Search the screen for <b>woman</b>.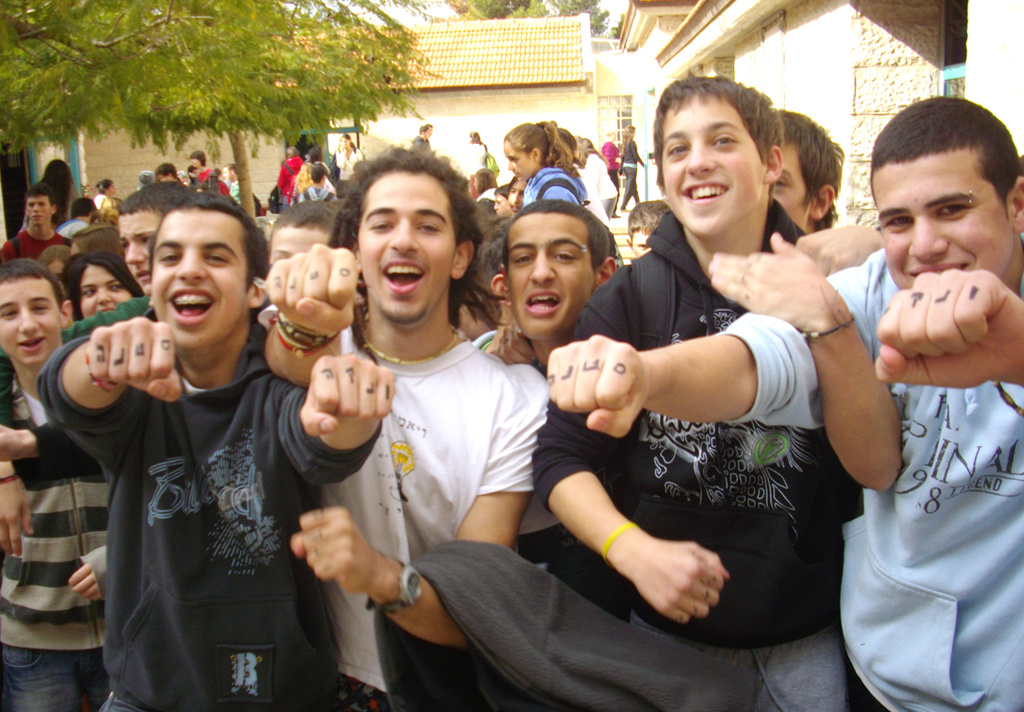
Found at l=17, t=161, r=80, b=233.
